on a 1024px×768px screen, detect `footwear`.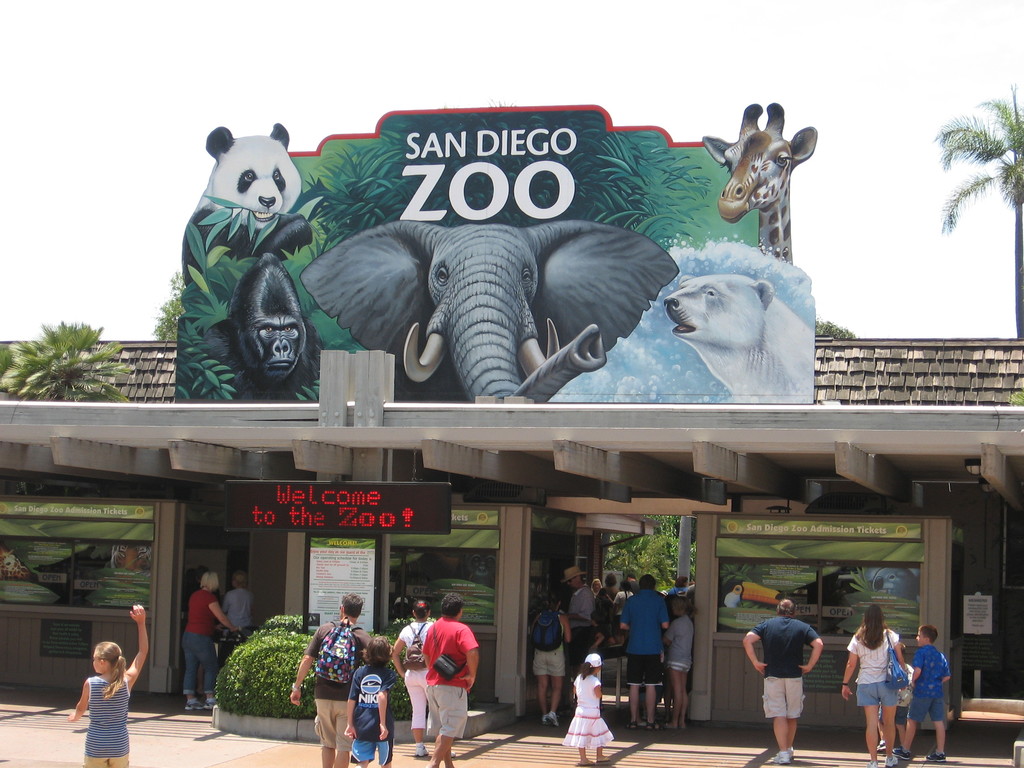
region(787, 749, 795, 760).
